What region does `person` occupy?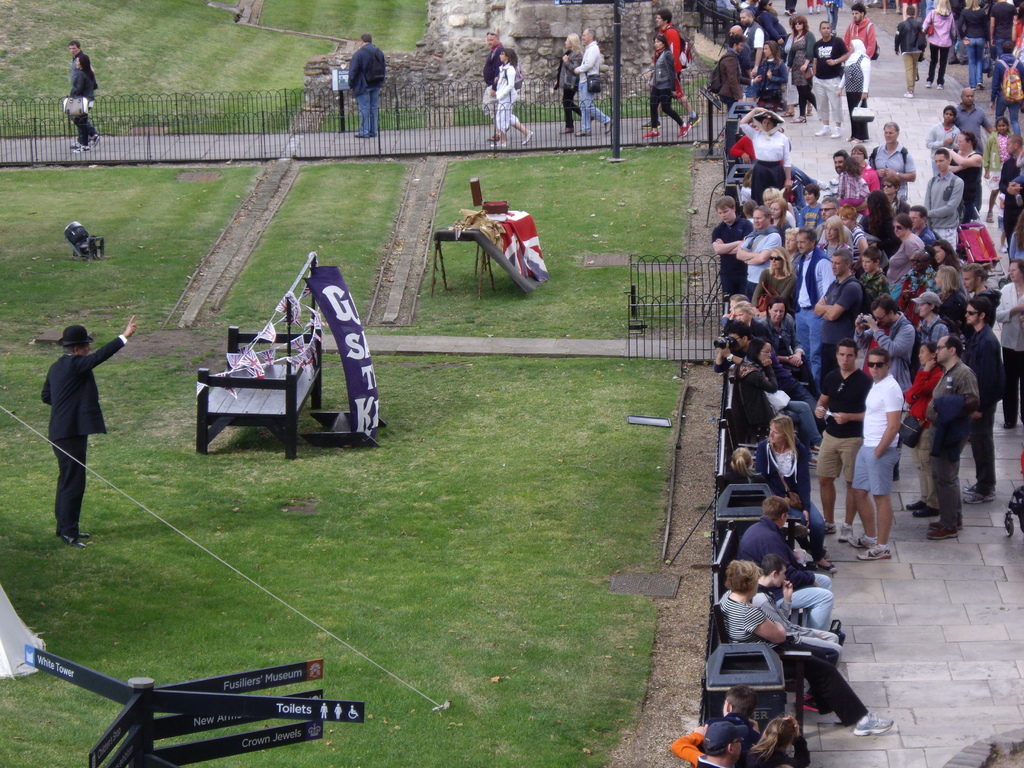
BBox(935, 331, 988, 542).
